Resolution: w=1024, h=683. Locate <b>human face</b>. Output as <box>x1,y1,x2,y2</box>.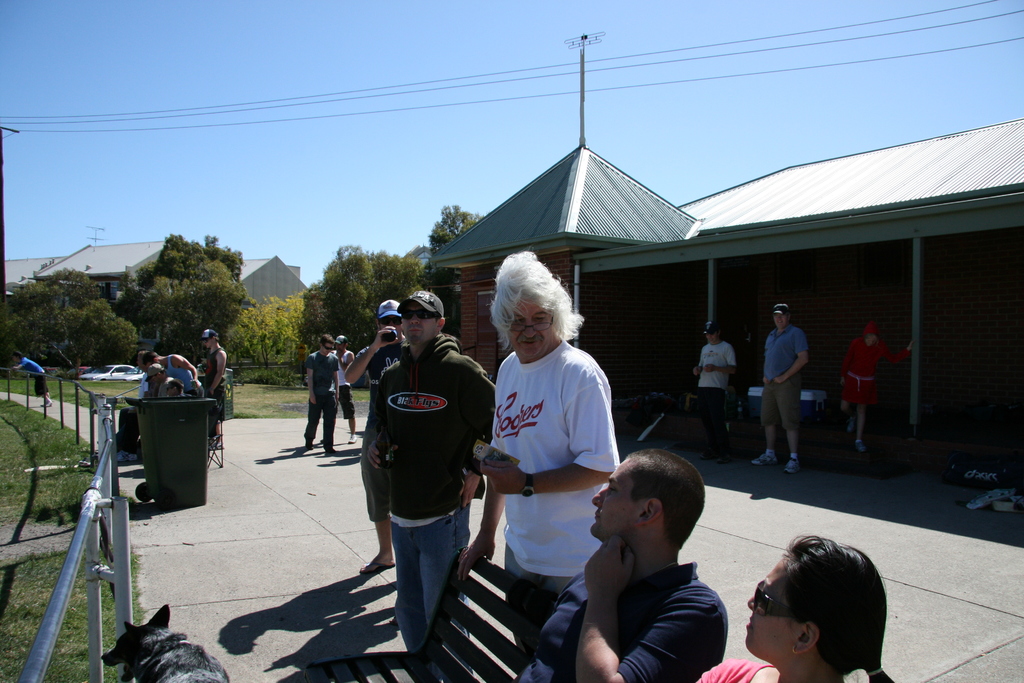
<box>404,304,439,345</box>.
